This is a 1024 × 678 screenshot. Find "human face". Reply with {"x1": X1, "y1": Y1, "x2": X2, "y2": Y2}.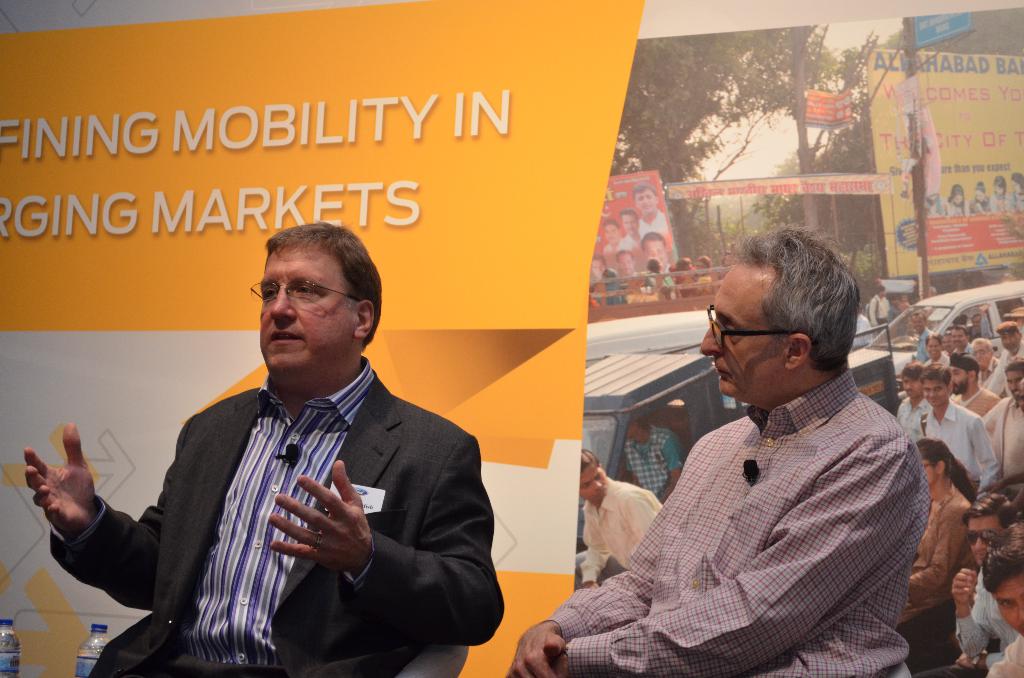
{"x1": 924, "y1": 378, "x2": 948, "y2": 405}.
